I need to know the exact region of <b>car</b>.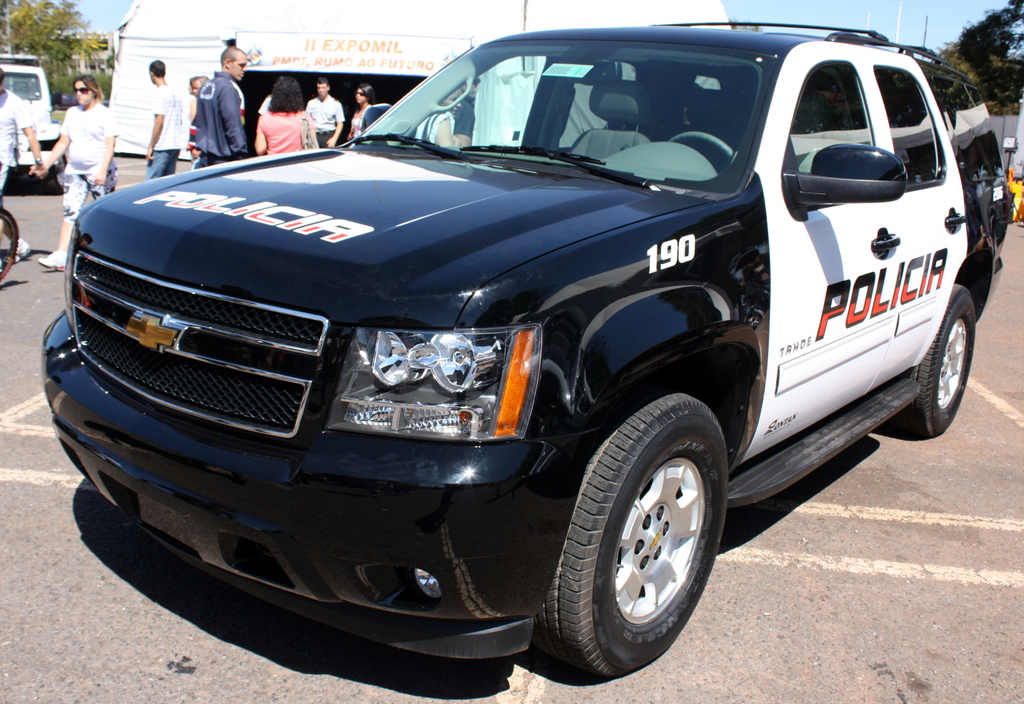
Region: bbox=(18, 6, 1020, 675).
